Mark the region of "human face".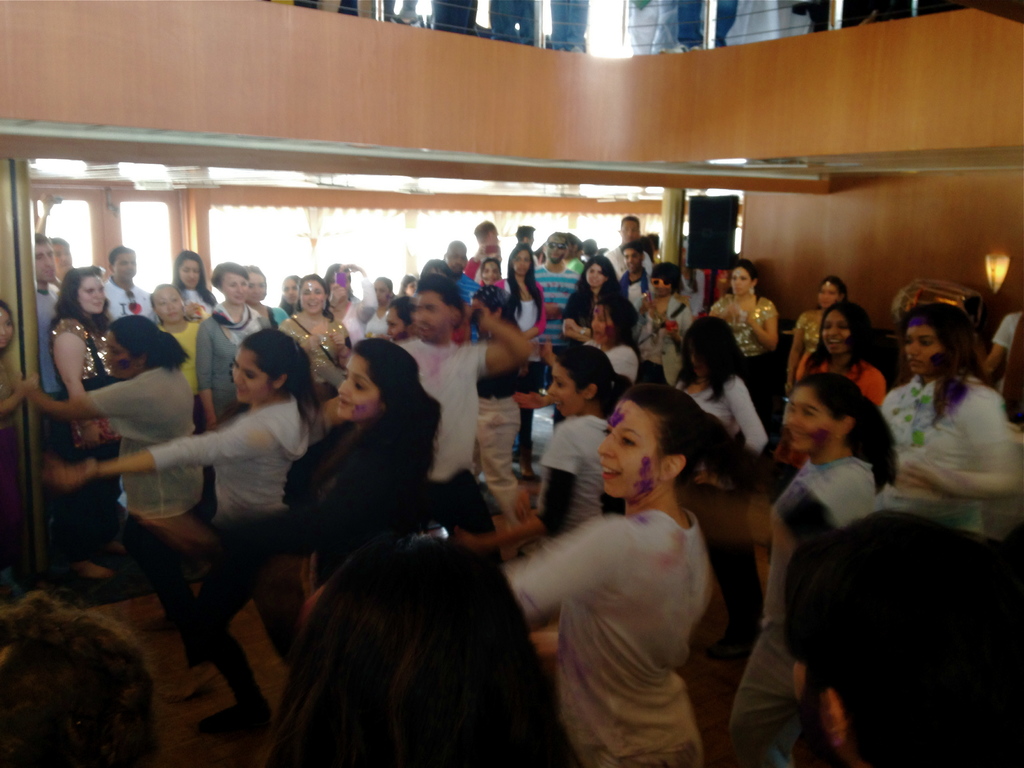
Region: [left=587, top=260, right=603, bottom=289].
